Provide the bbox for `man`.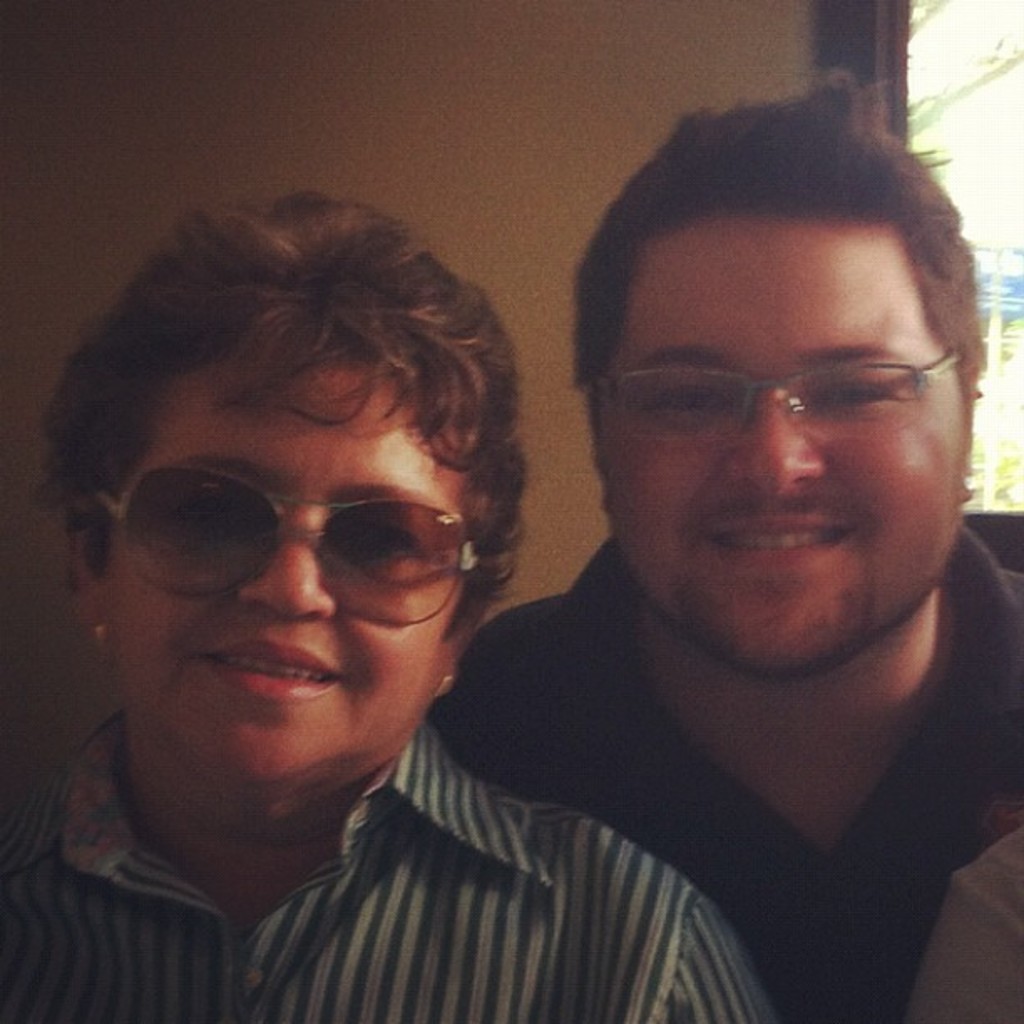
BBox(455, 136, 1023, 977).
